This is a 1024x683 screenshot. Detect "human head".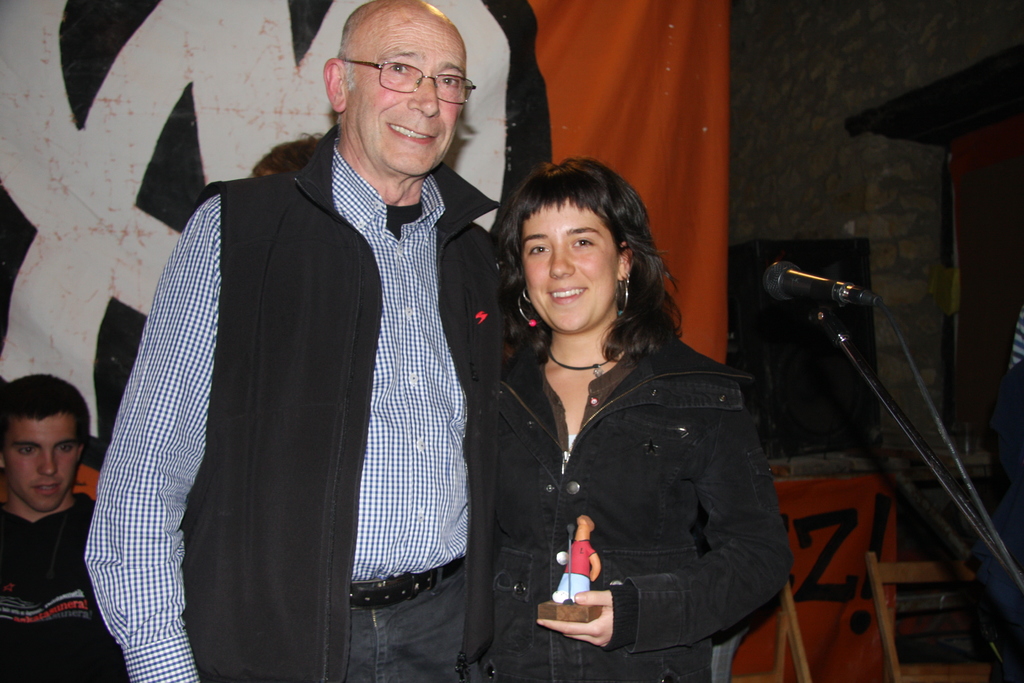
select_region(0, 372, 89, 512).
